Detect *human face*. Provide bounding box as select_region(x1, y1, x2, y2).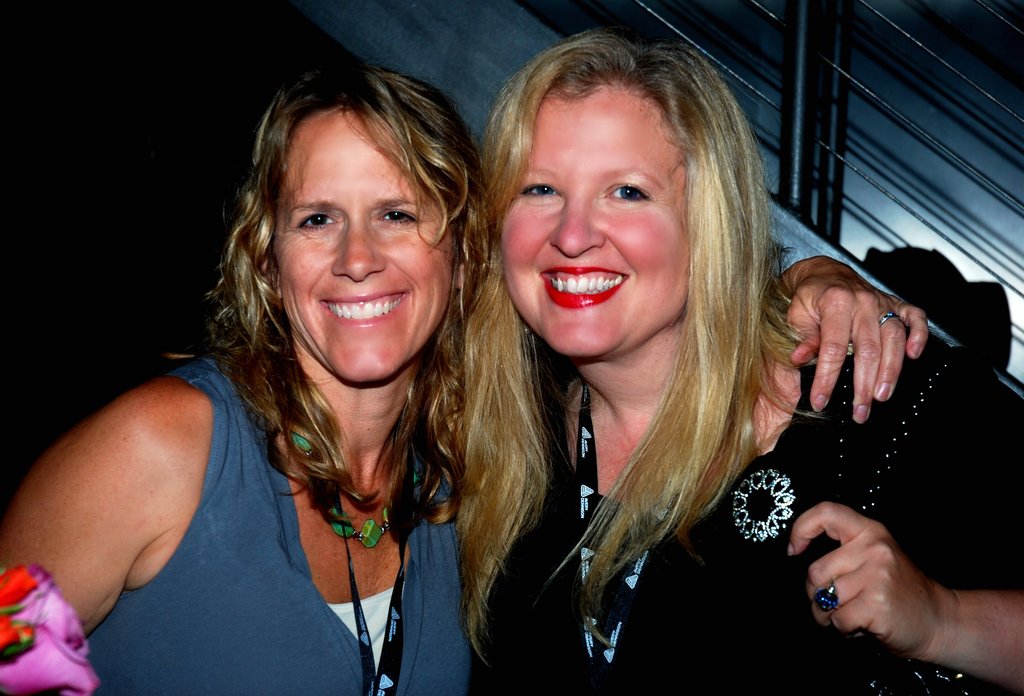
select_region(272, 106, 454, 386).
